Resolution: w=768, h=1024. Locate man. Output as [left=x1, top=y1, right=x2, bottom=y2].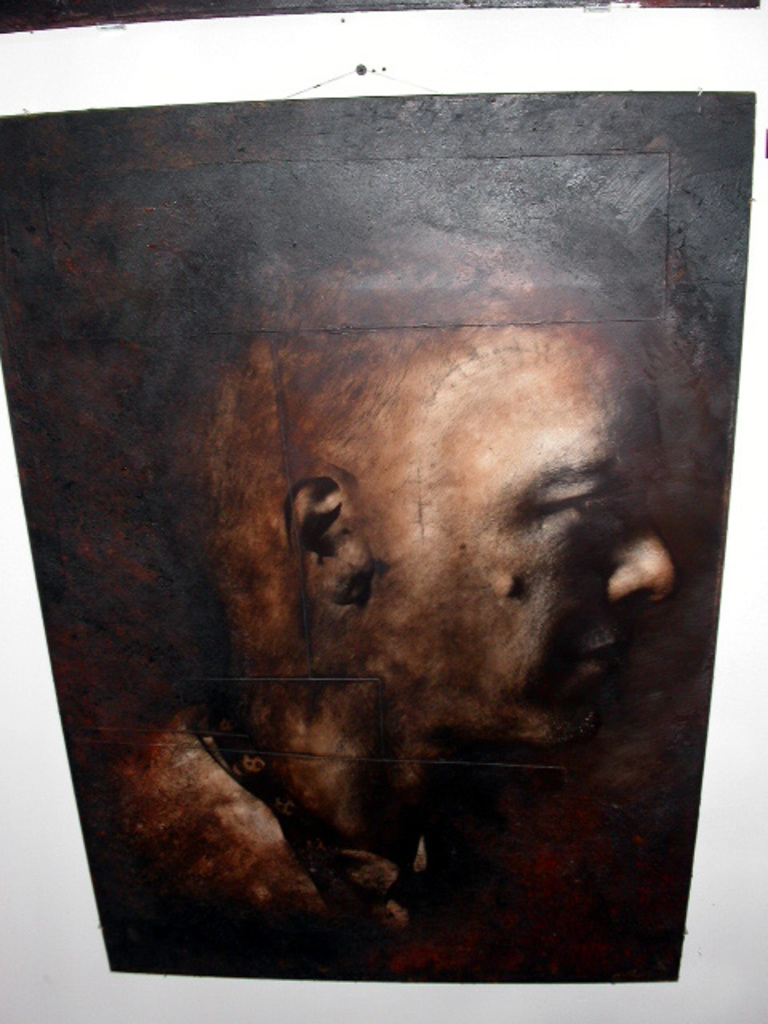
[left=126, top=150, right=685, bottom=952].
